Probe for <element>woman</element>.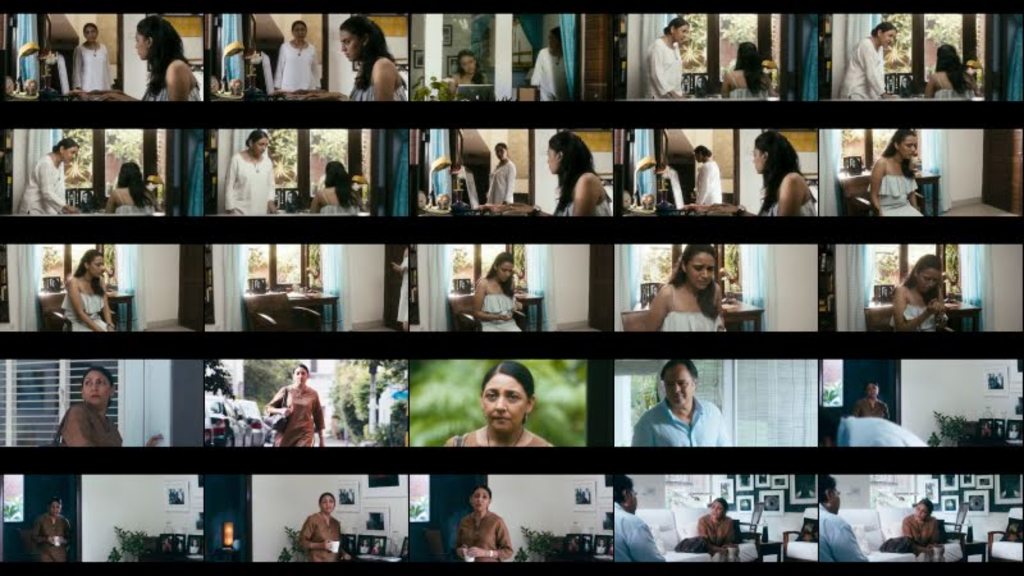
Probe result: rect(36, 498, 72, 566).
